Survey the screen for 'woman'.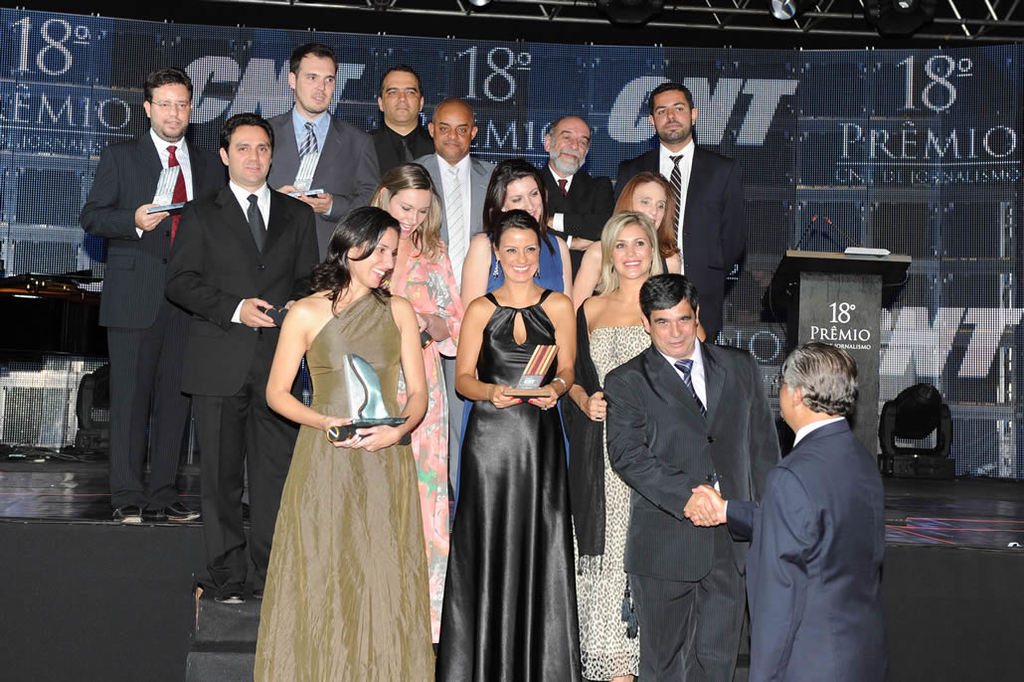
Survey found: bbox=[570, 174, 686, 308].
